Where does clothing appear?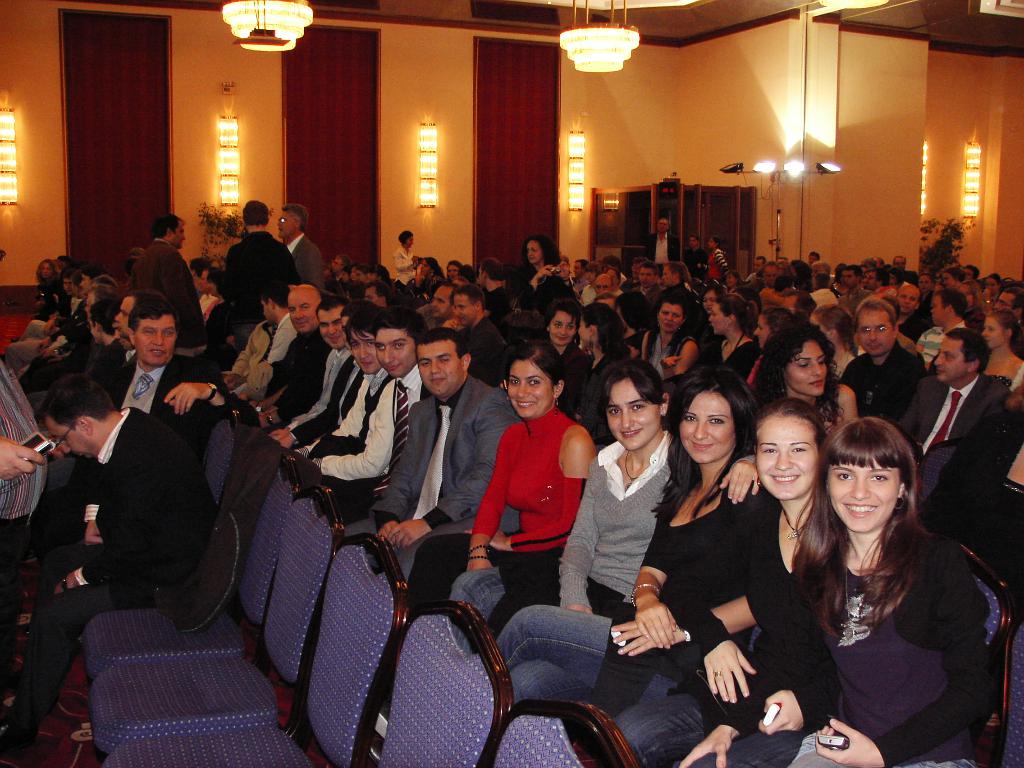
Appears at bbox=[721, 534, 997, 767].
